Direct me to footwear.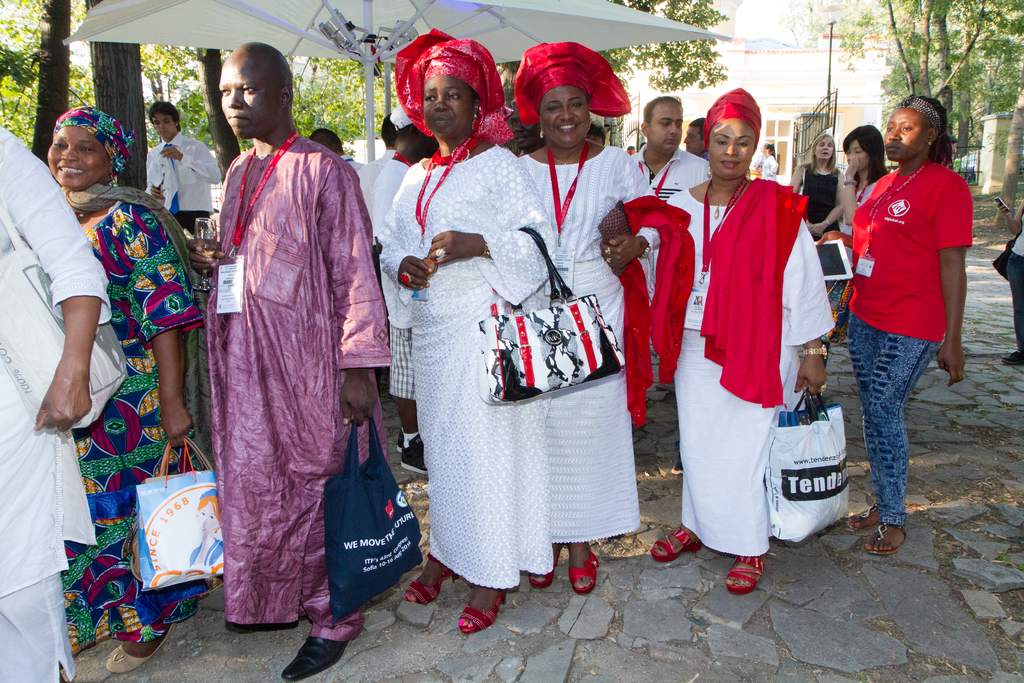
Direction: [x1=230, y1=621, x2=300, y2=633].
